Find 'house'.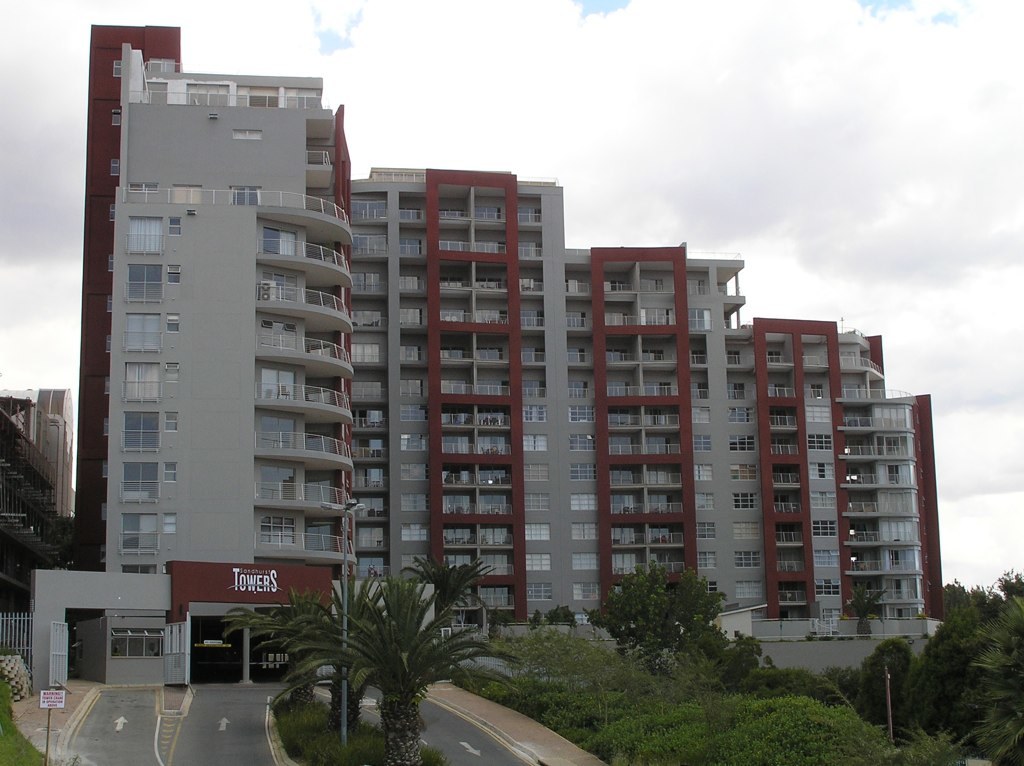
x1=76, y1=22, x2=943, y2=640.
